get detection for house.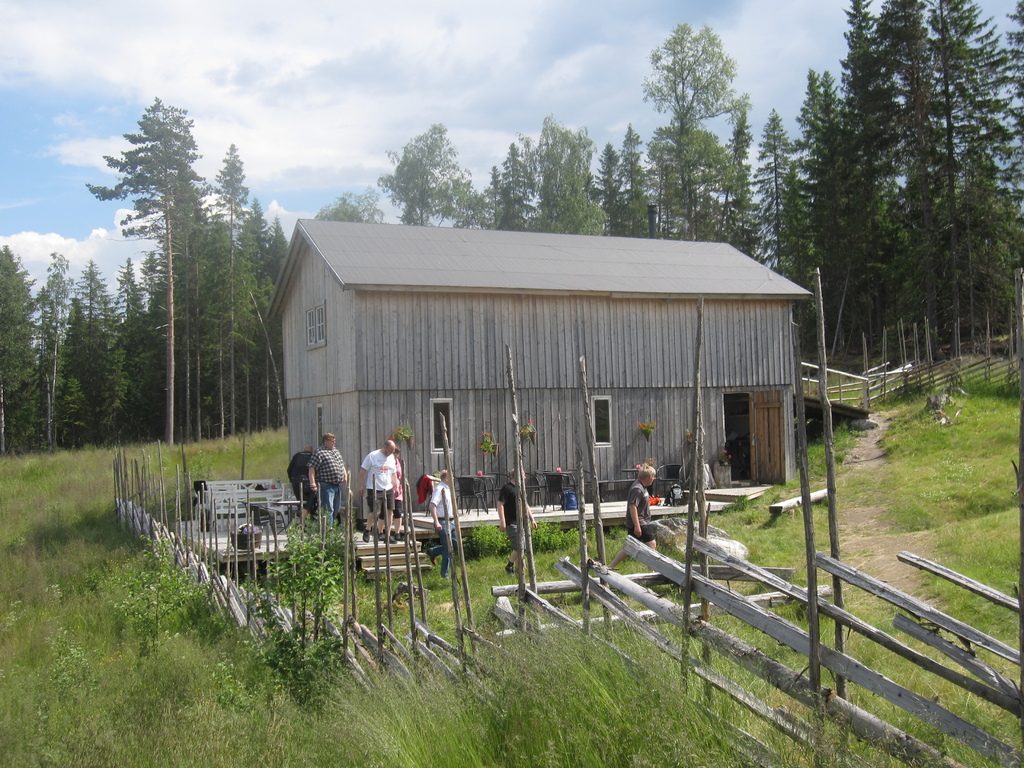
Detection: [x1=260, y1=211, x2=874, y2=522].
